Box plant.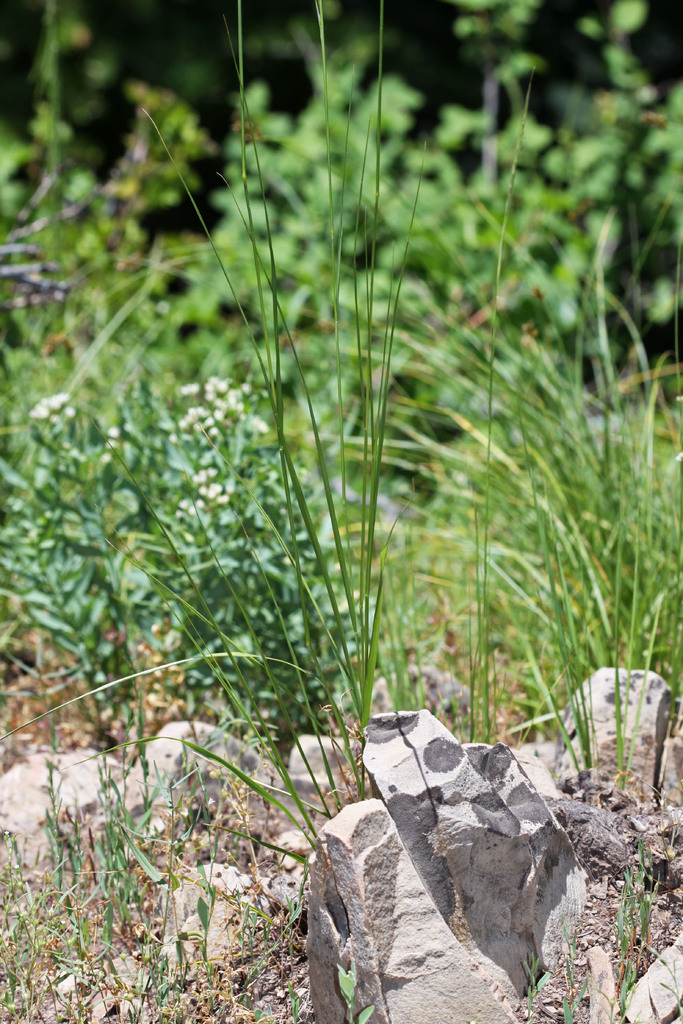
region(400, 0, 682, 404).
